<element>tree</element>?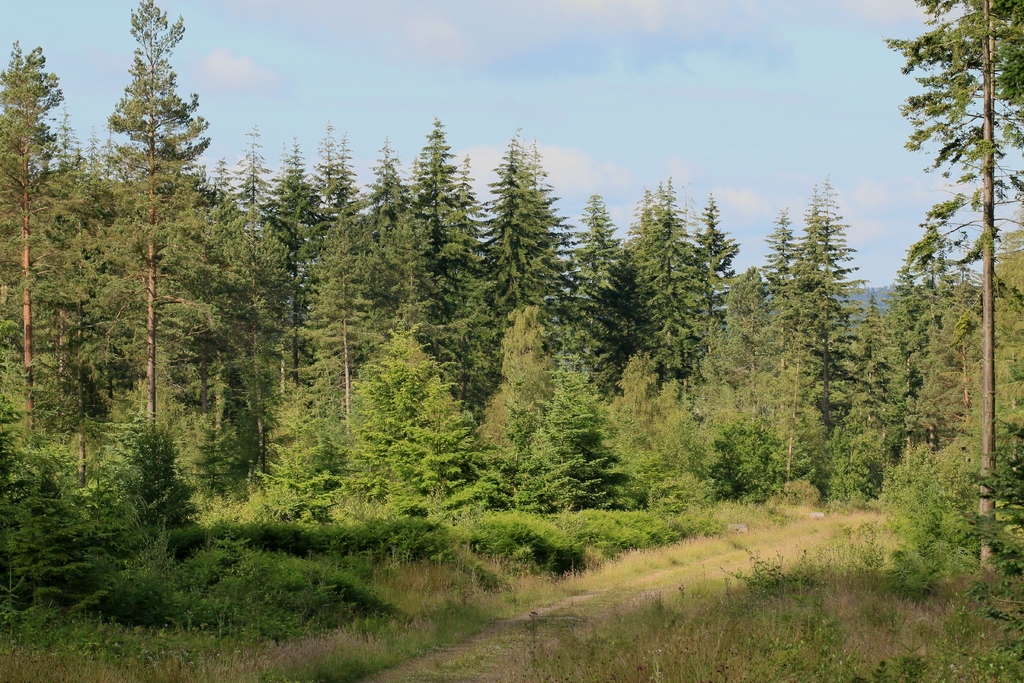
x1=58 y1=38 x2=237 y2=503
